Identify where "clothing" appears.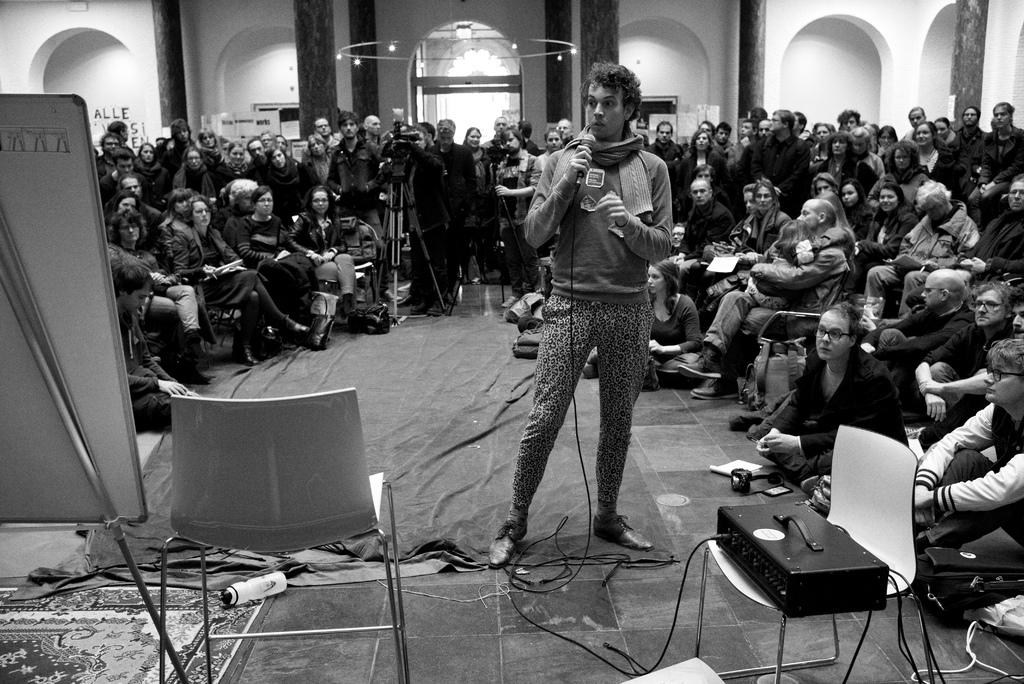
Appears at [137,199,161,233].
